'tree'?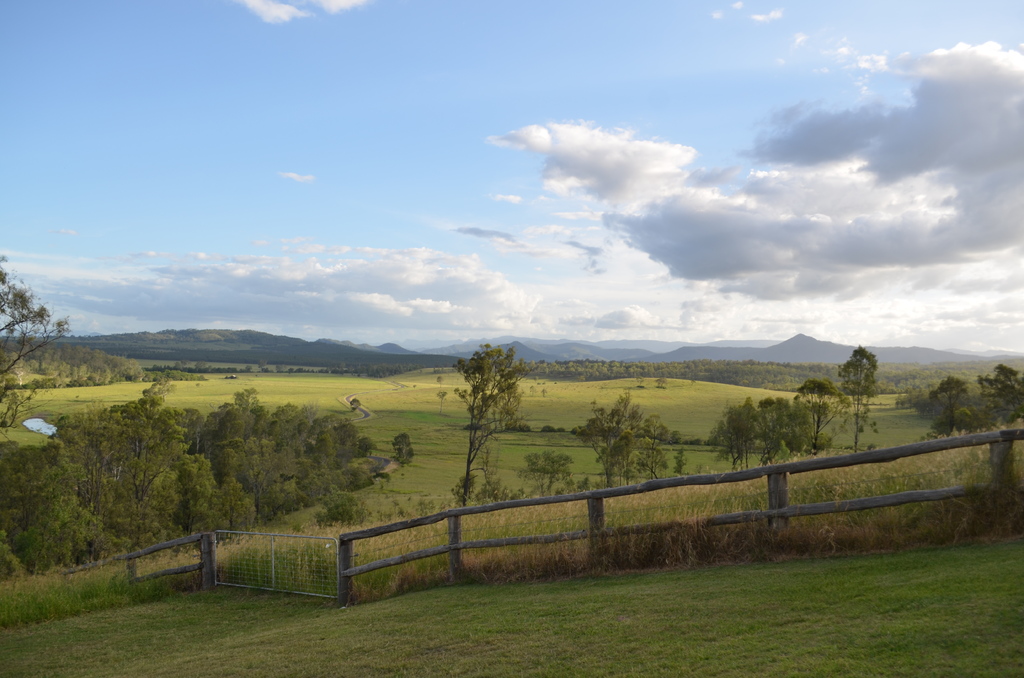
BBox(439, 348, 521, 500)
